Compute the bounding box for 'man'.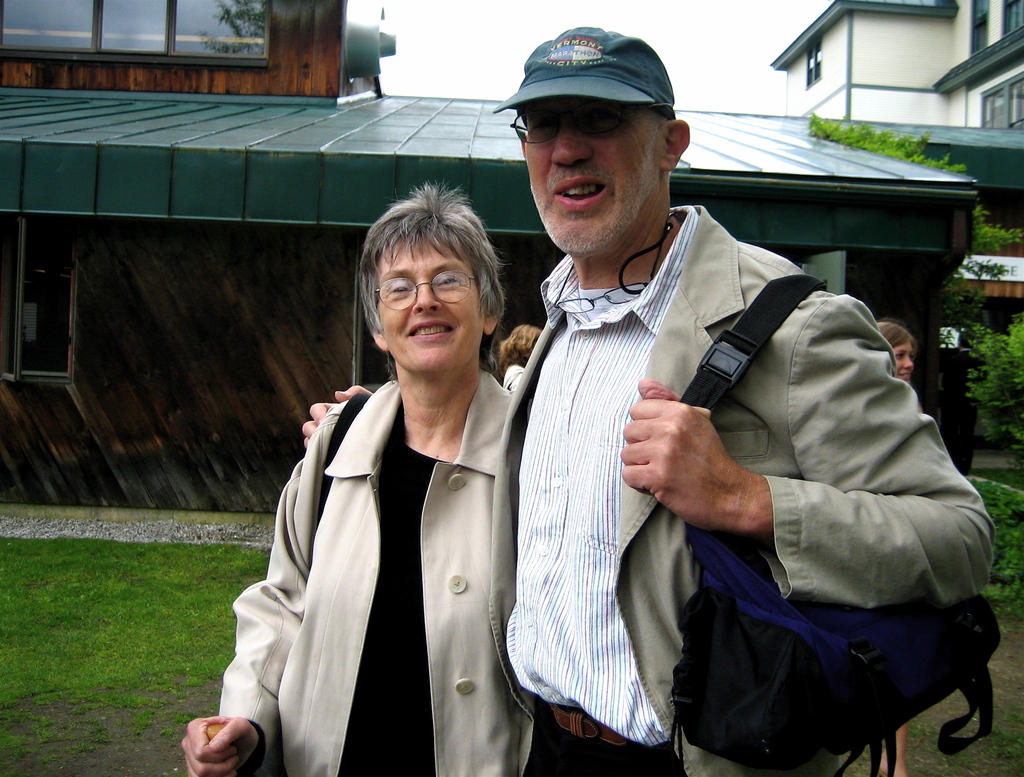
box=[302, 25, 1003, 774].
